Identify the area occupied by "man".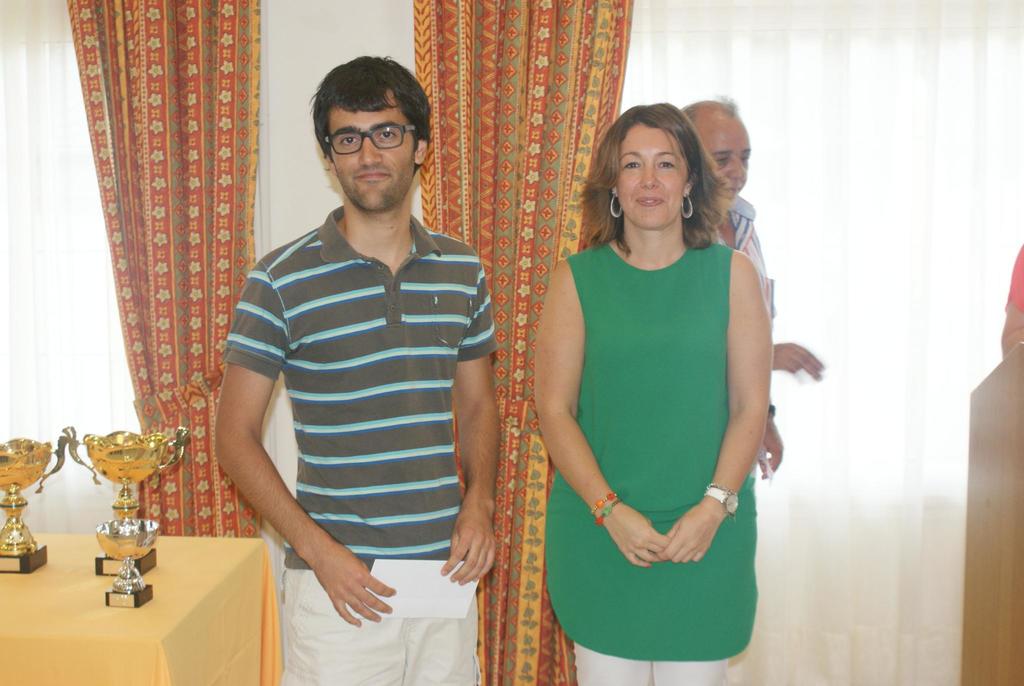
Area: l=199, t=35, r=511, b=676.
